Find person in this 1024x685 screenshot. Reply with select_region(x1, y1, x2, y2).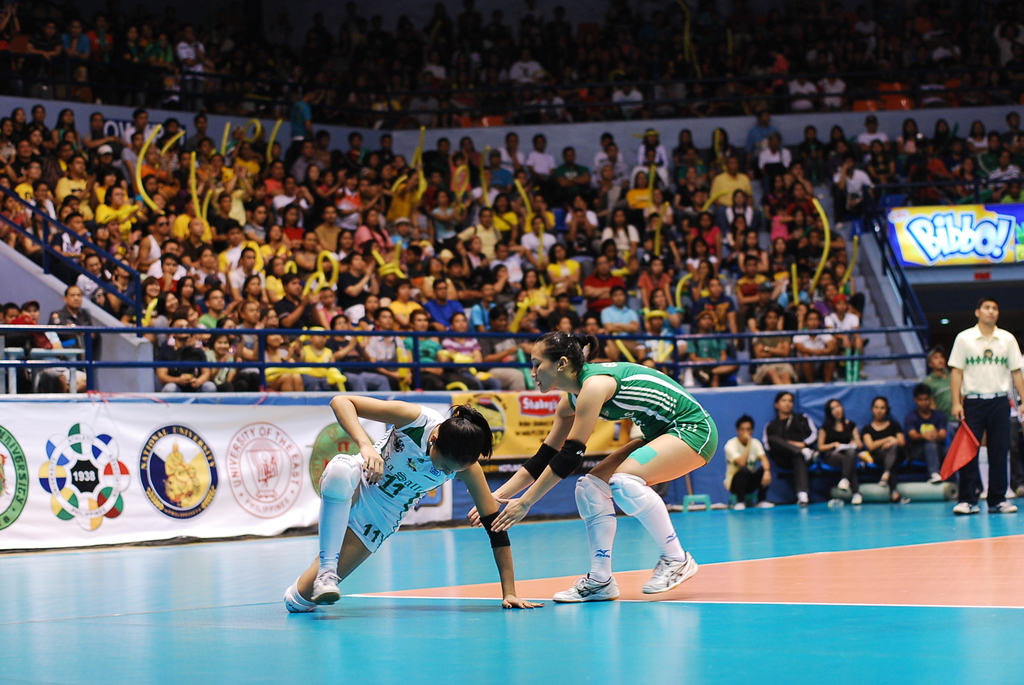
select_region(22, 201, 58, 253).
